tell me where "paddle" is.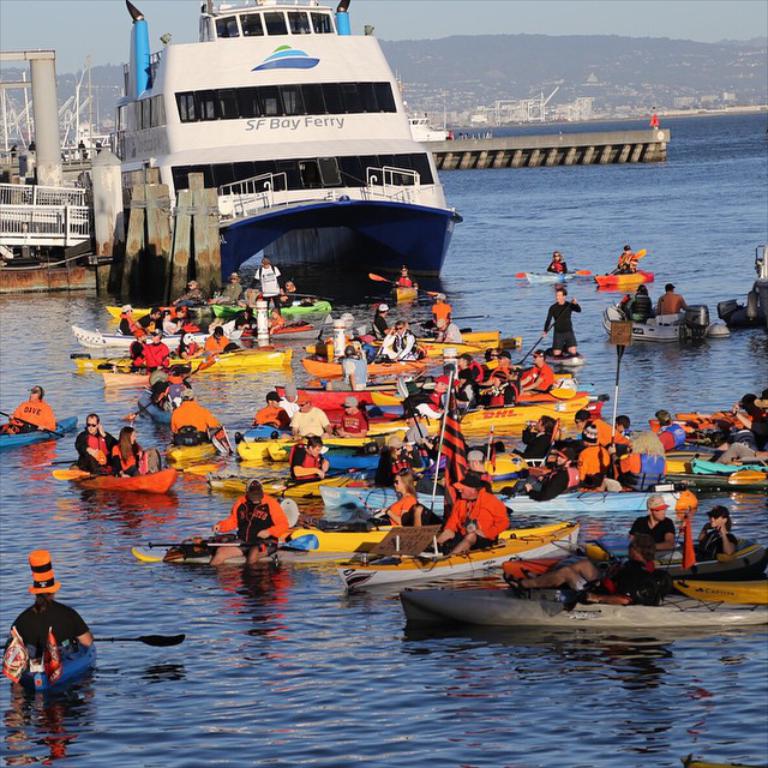
"paddle" is at {"x1": 0, "y1": 409, "x2": 61, "y2": 439}.
